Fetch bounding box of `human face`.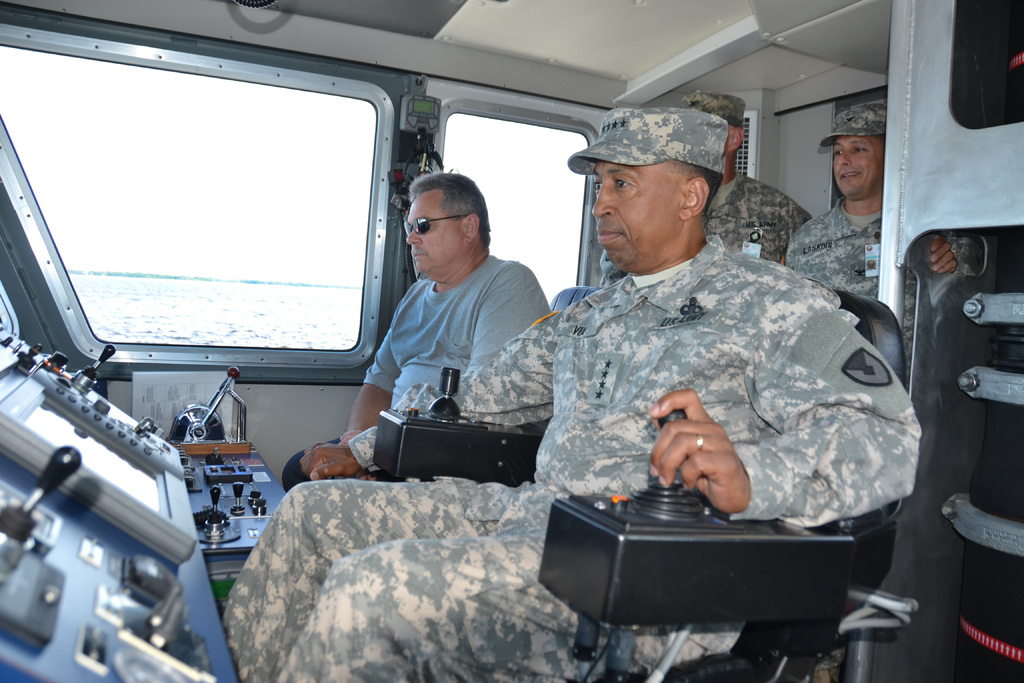
Bbox: crop(408, 197, 460, 276).
